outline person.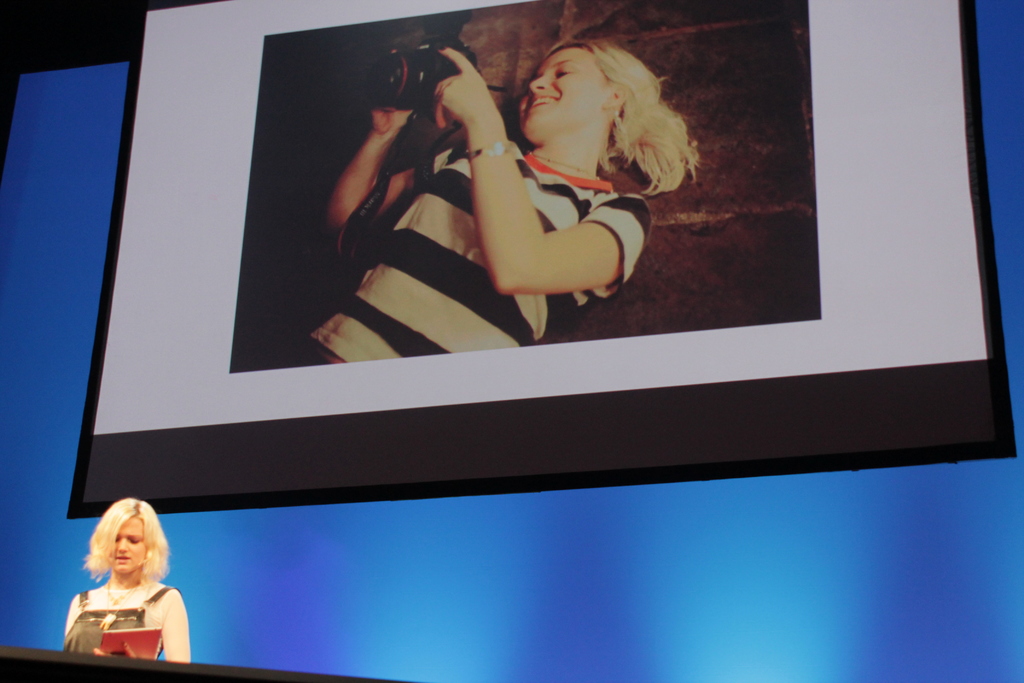
Outline: 285,47,703,365.
